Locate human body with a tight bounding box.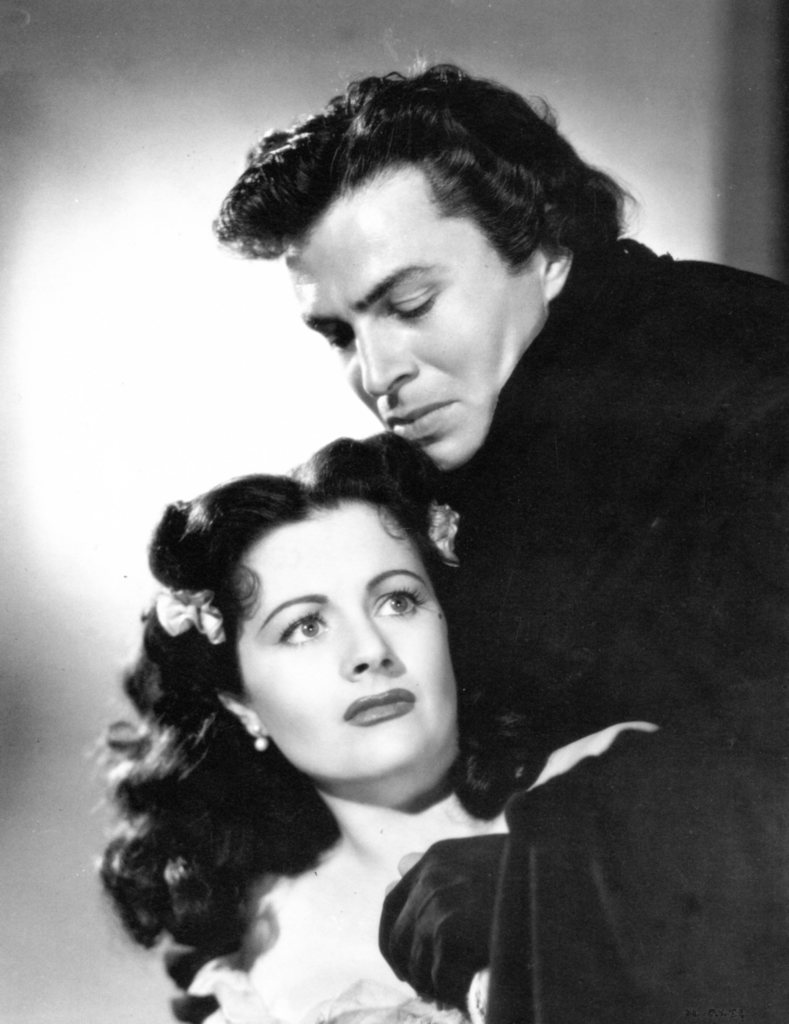
box(95, 433, 633, 1023).
